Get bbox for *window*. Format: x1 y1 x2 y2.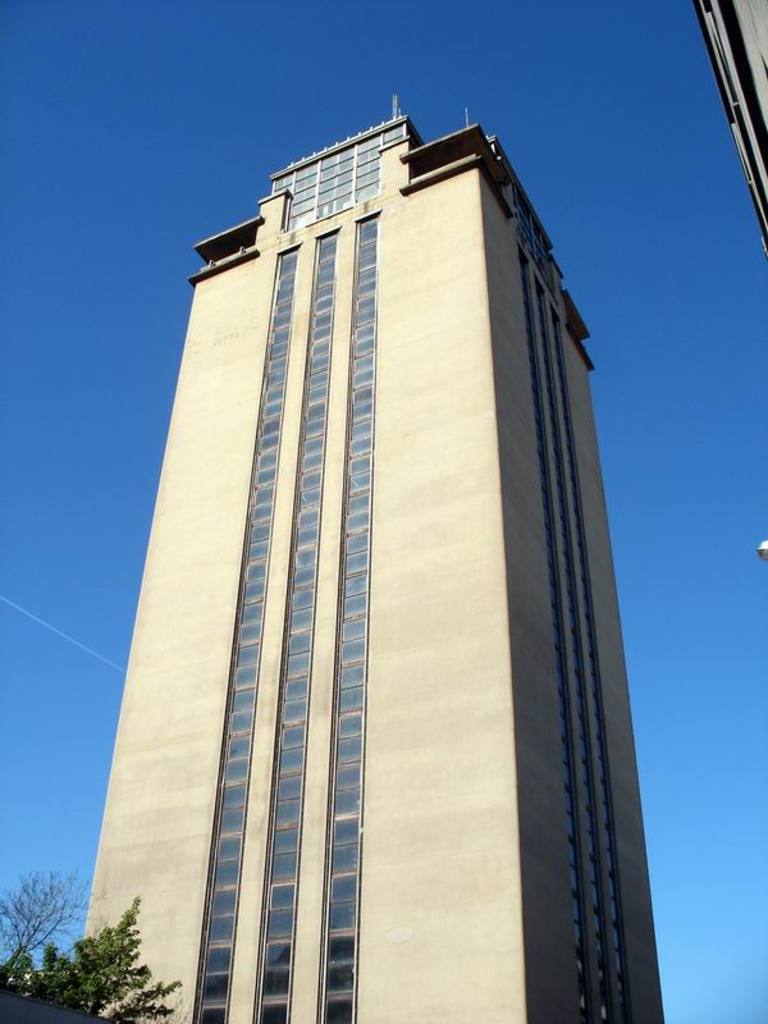
317 989 356 1023.
